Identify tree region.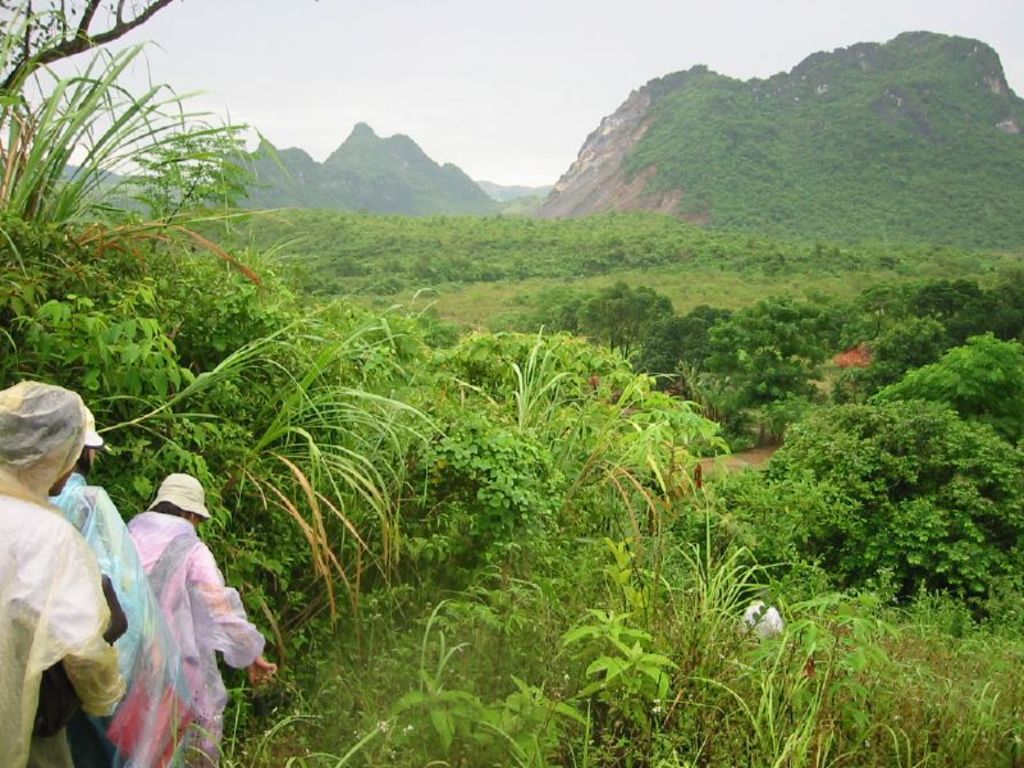
Region: Rect(598, 15, 1023, 343).
